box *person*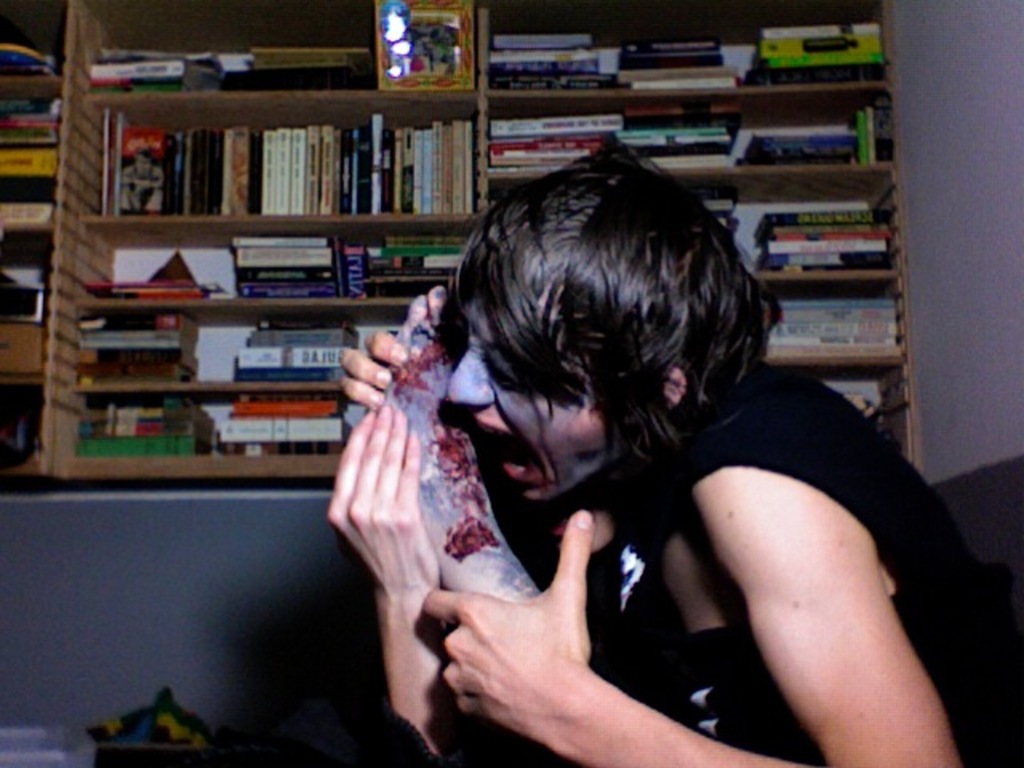
l=328, t=400, r=496, b=766
